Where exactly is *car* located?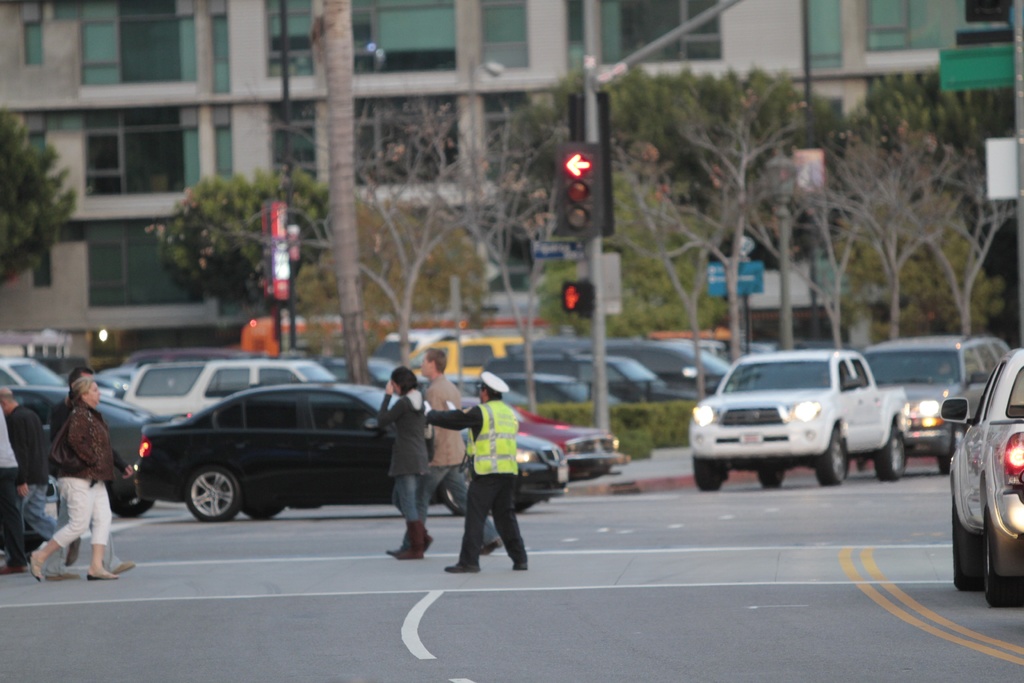
Its bounding box is left=123, top=363, right=401, bottom=529.
